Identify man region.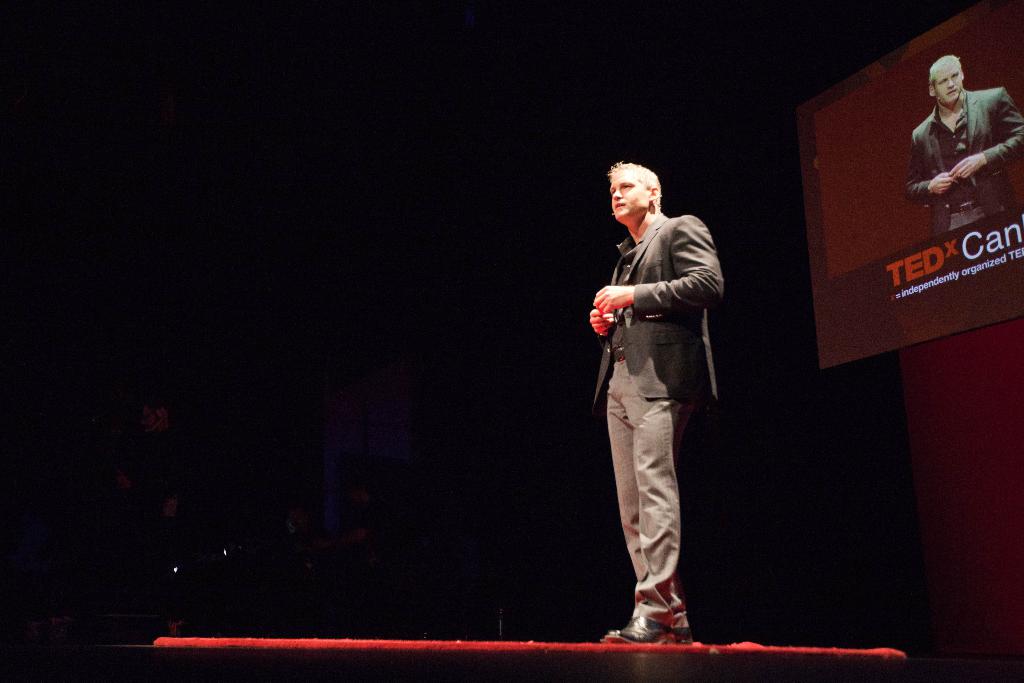
Region: [left=583, top=152, right=735, bottom=647].
